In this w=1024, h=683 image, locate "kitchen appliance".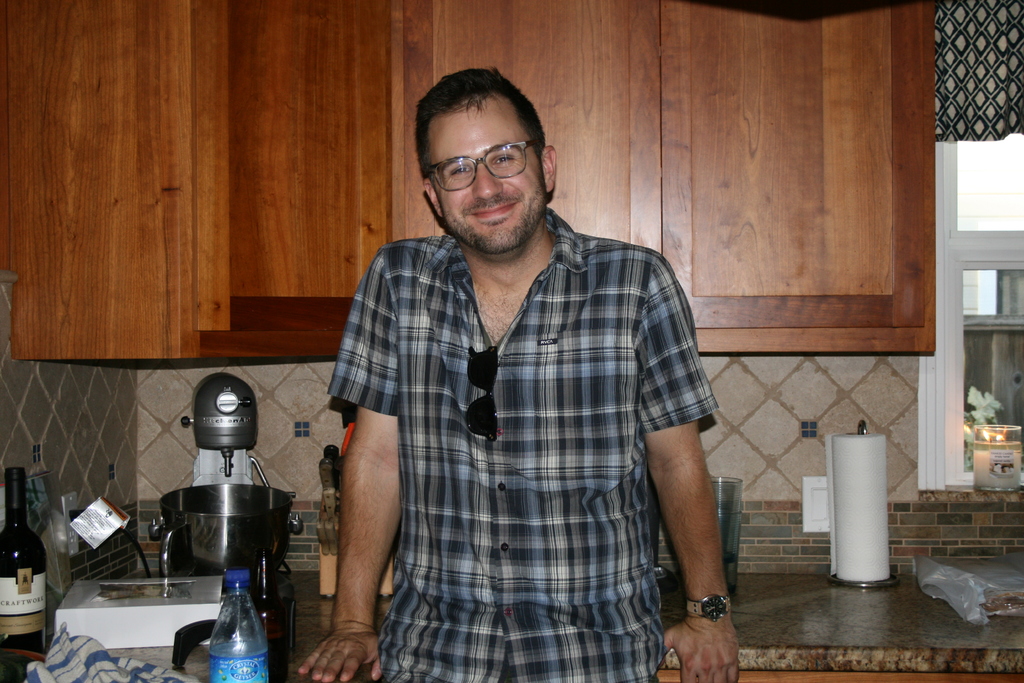
Bounding box: [968,422,1023,500].
